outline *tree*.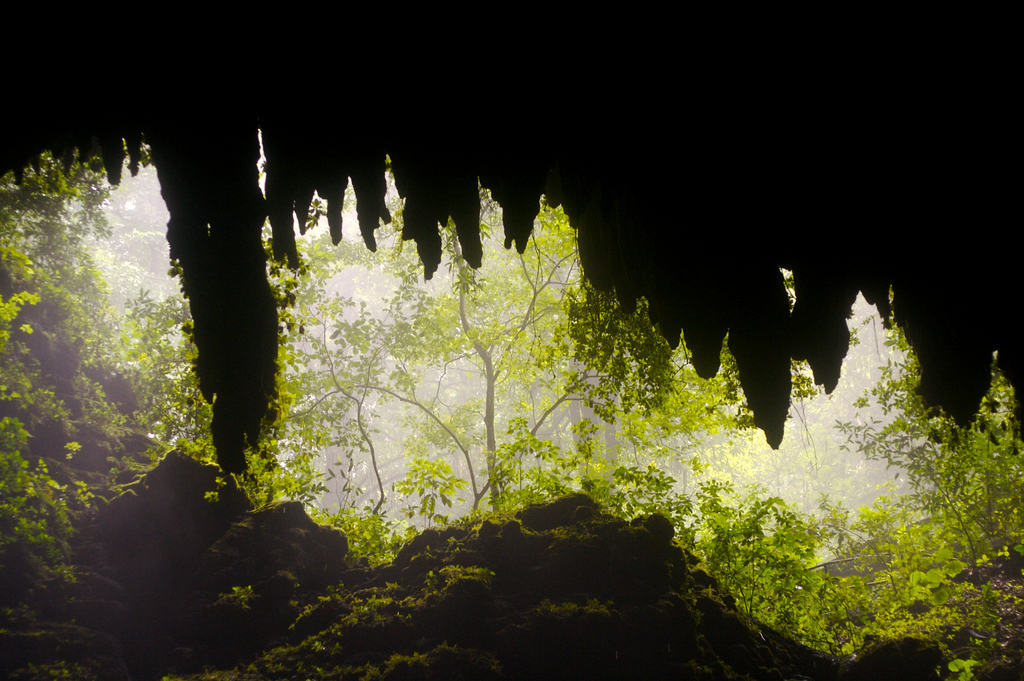
Outline: Rect(106, 156, 819, 513).
